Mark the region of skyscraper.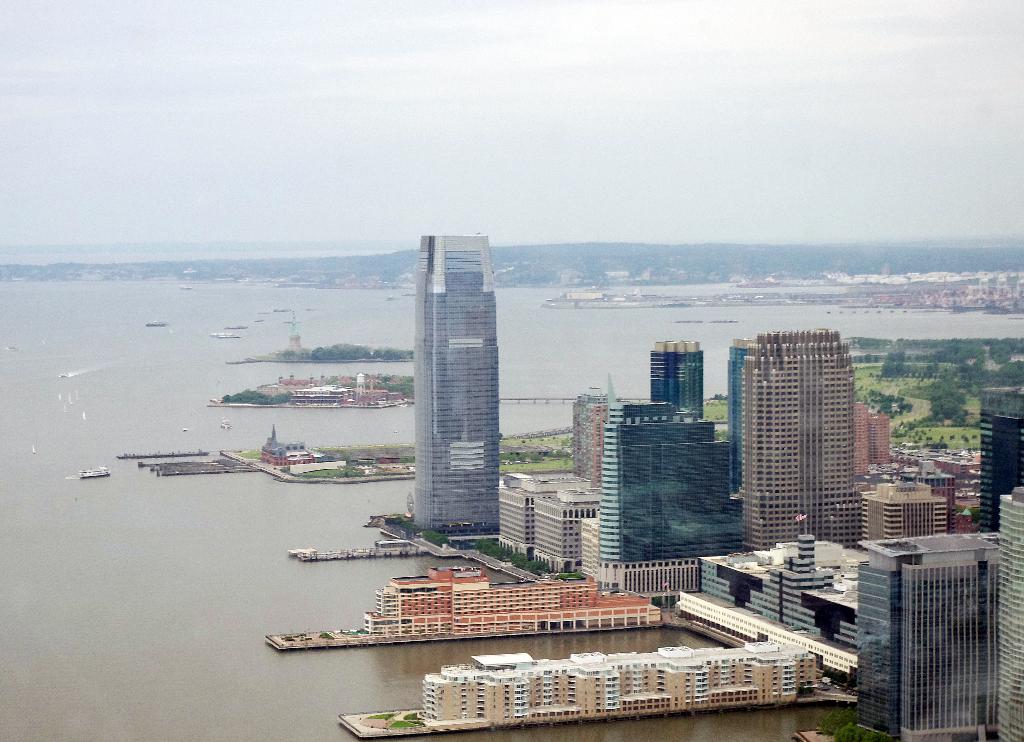
Region: <bbox>834, 522, 1015, 738</bbox>.
